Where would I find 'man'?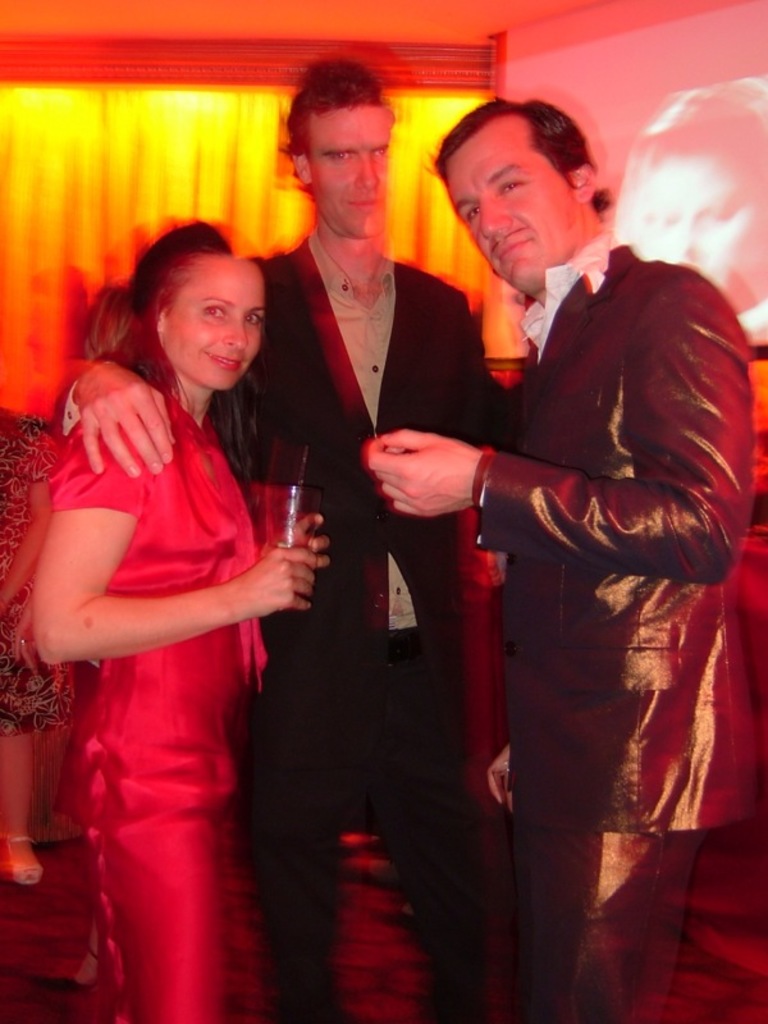
At {"left": 51, "top": 58, "right": 513, "bottom": 1023}.
